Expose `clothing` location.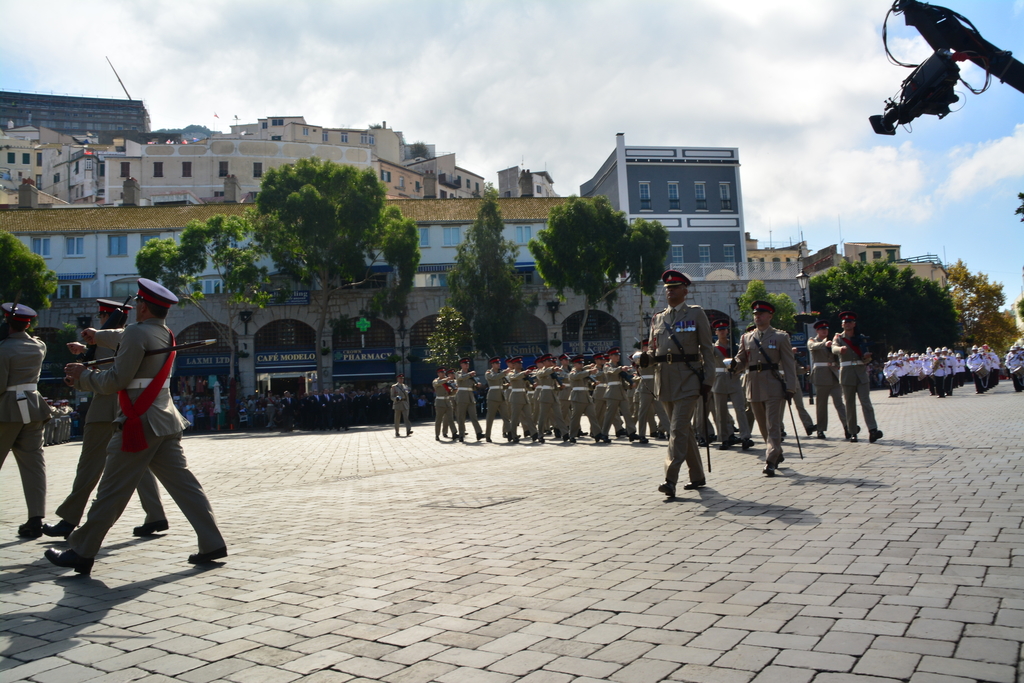
Exposed at bbox=(496, 366, 532, 429).
